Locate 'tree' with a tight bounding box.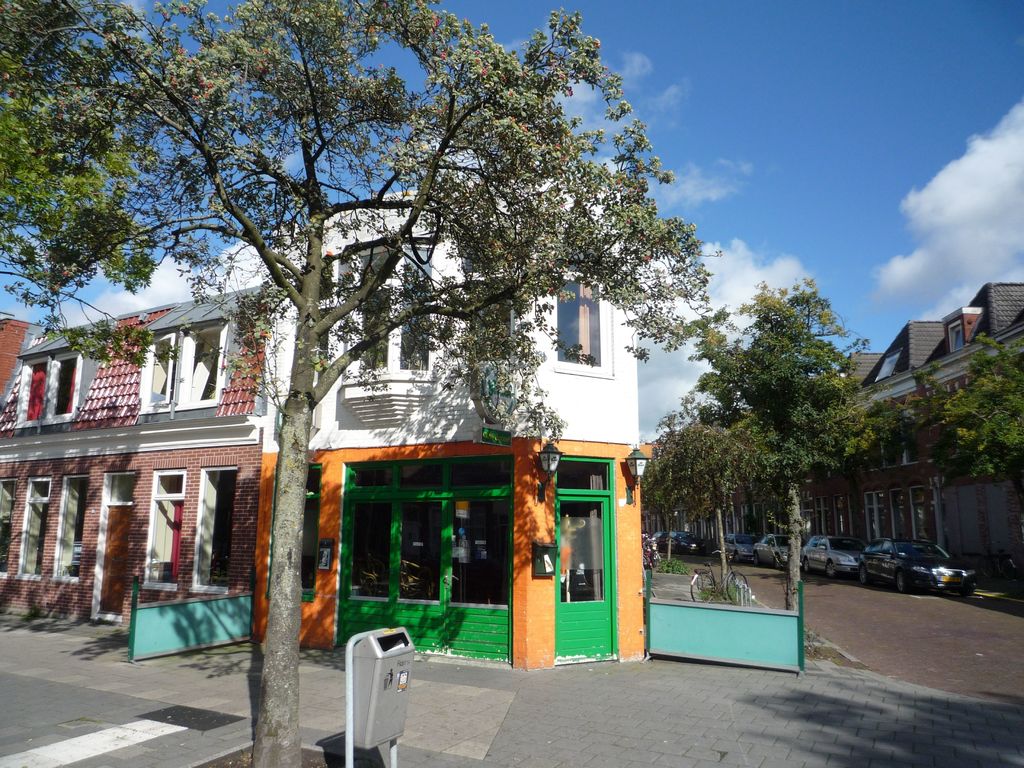
crop(35, 0, 803, 672).
